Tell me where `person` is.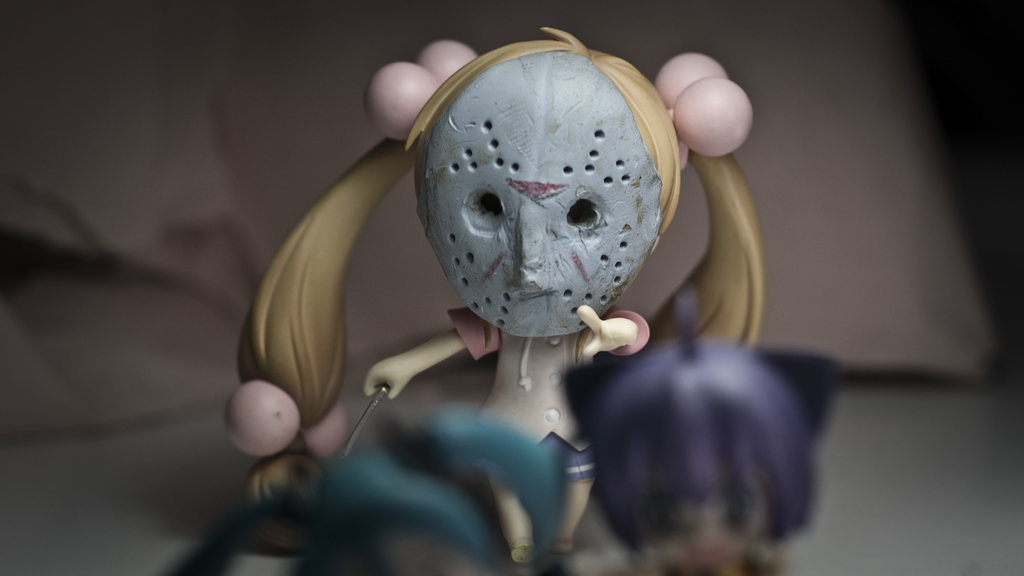
`person` is at (left=167, top=405, right=572, bottom=575).
